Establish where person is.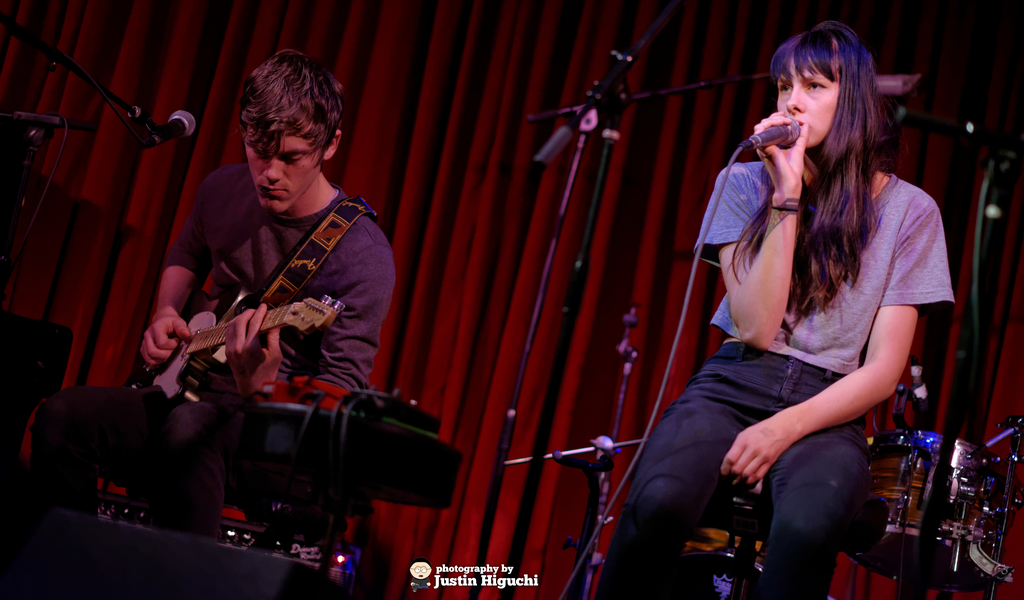
Established at (161, 60, 380, 447).
